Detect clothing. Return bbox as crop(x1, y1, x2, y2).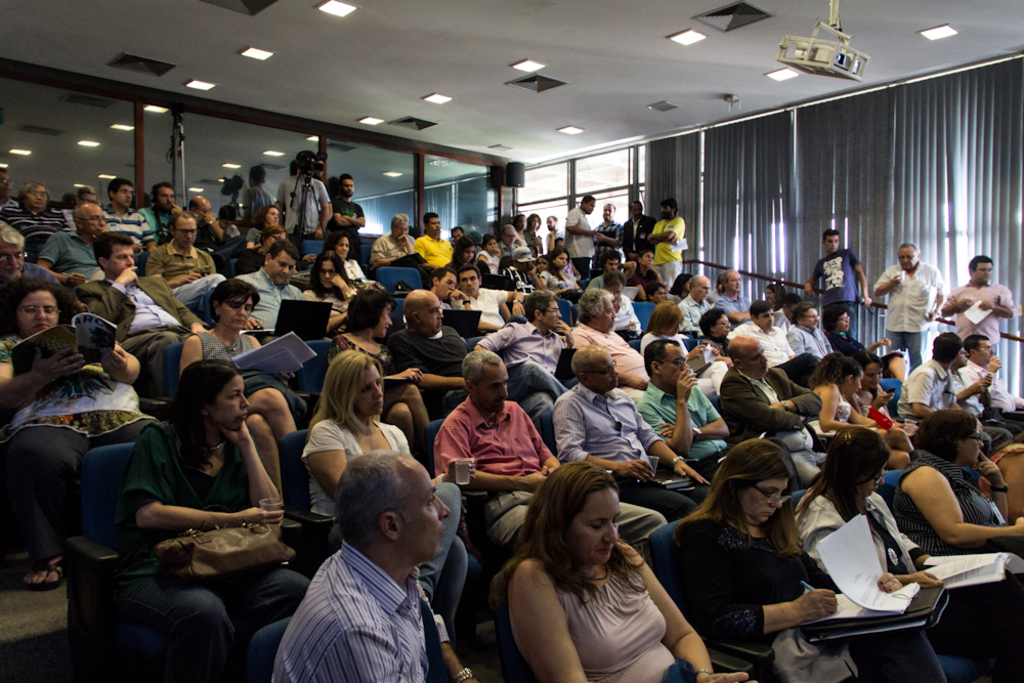
crop(943, 278, 1019, 360).
